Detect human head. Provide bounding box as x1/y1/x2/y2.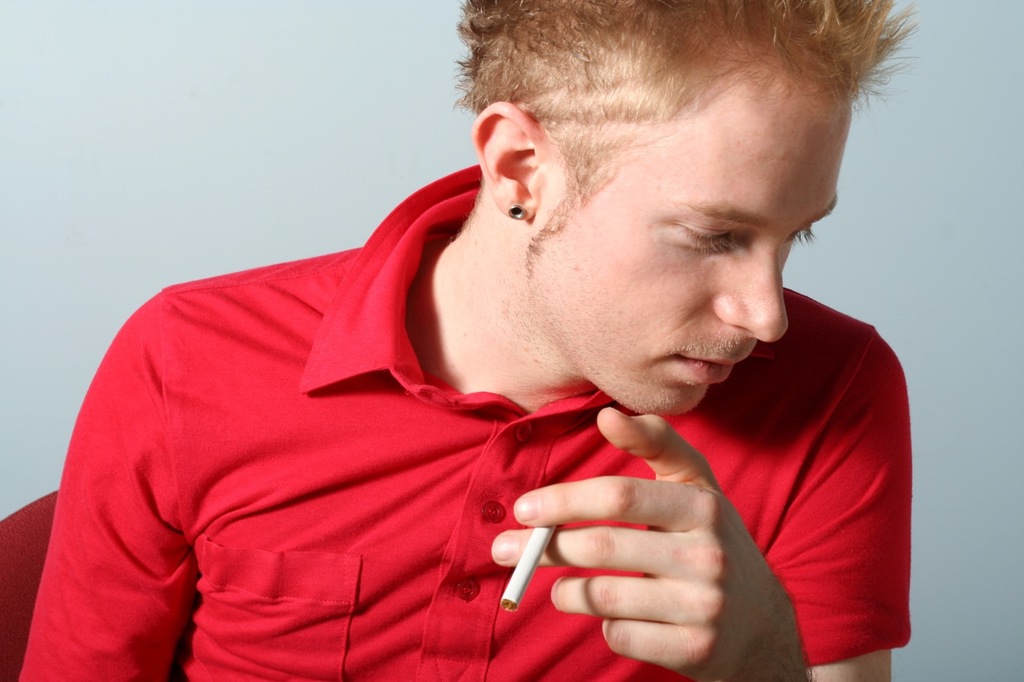
459/9/864/362.
